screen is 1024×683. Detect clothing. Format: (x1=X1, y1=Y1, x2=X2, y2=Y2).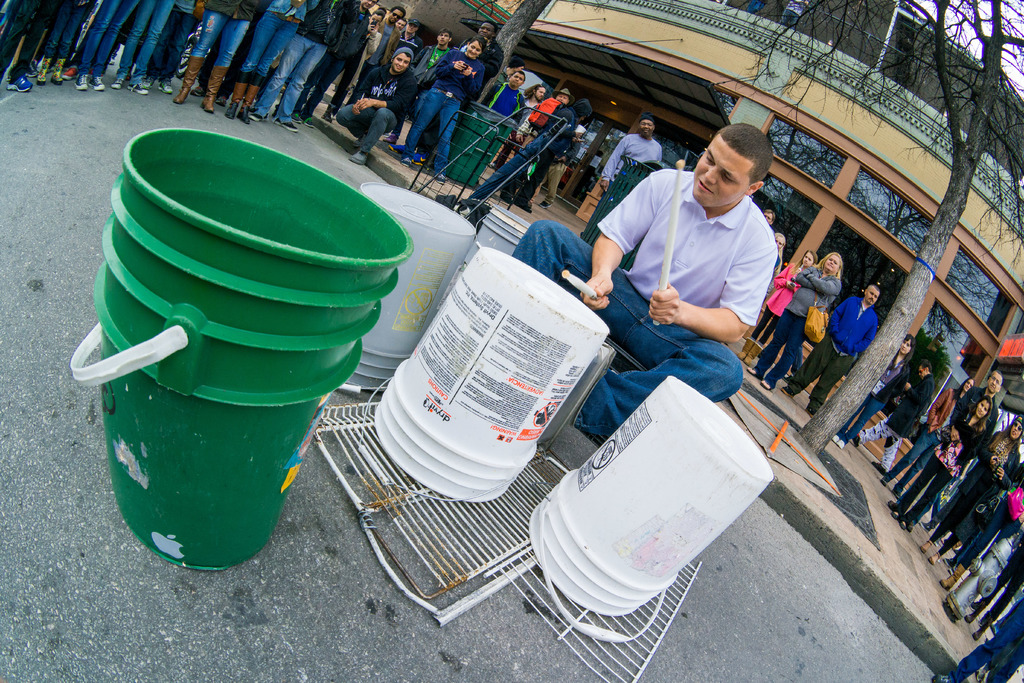
(x1=520, y1=95, x2=561, y2=145).
